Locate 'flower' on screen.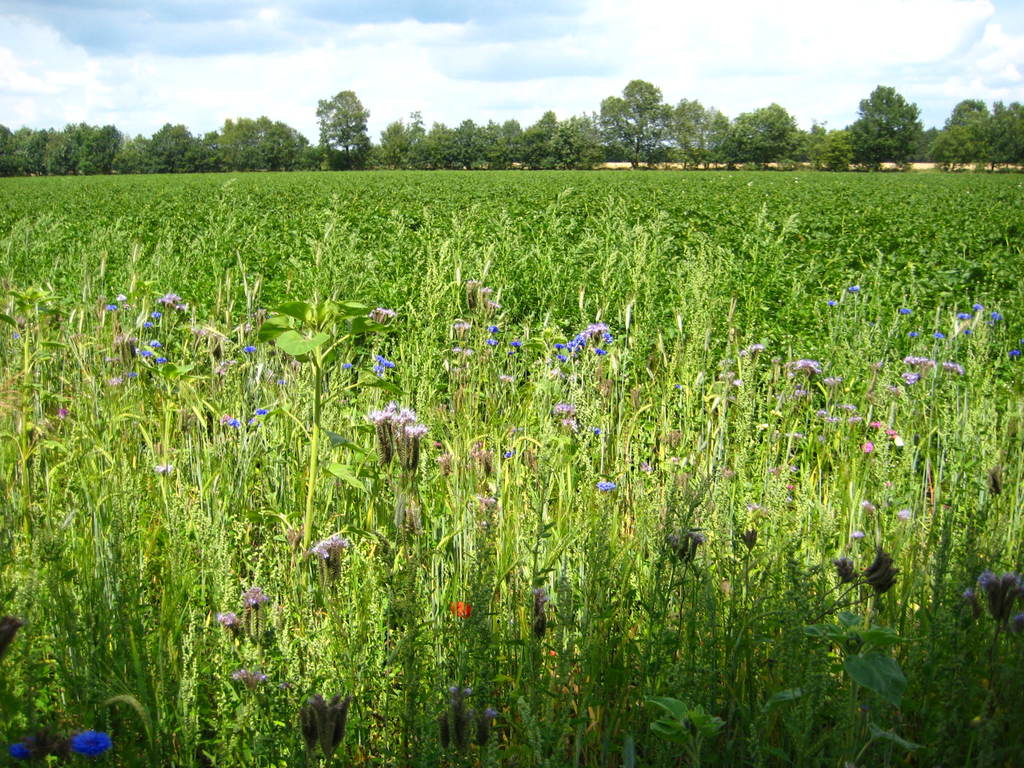
On screen at <region>597, 347, 609, 355</region>.
